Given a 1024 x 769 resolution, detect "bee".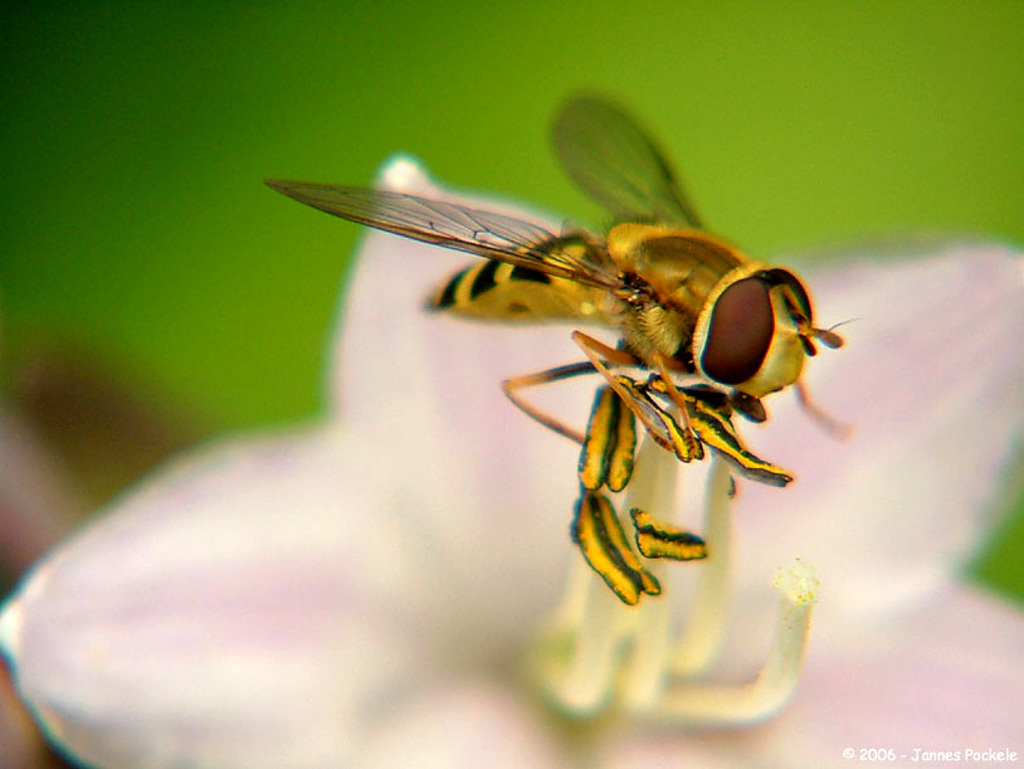
rect(247, 106, 883, 571).
